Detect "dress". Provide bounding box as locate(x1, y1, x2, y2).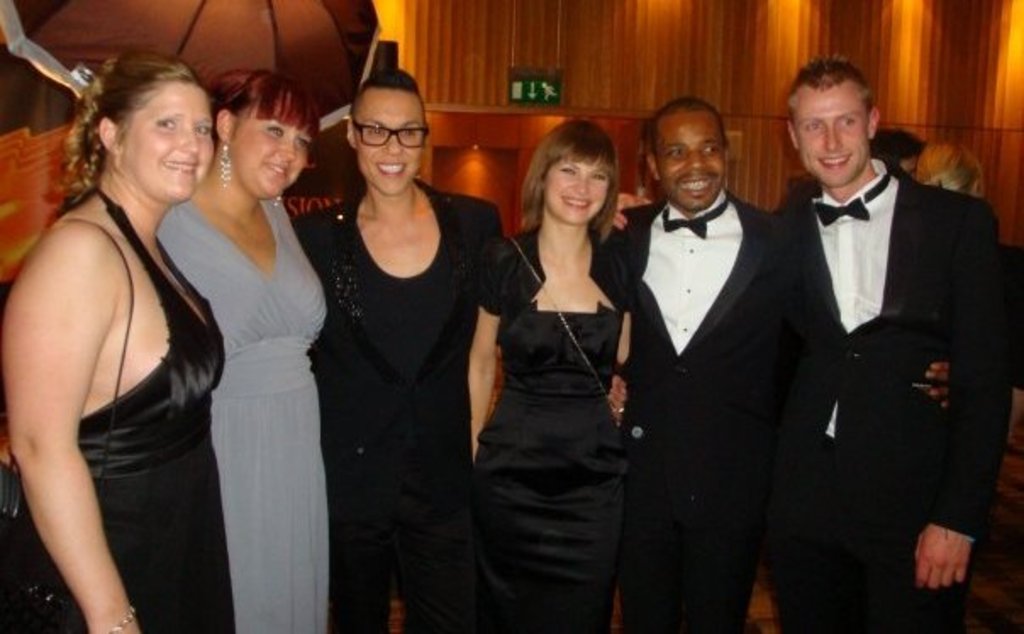
locate(471, 298, 627, 632).
